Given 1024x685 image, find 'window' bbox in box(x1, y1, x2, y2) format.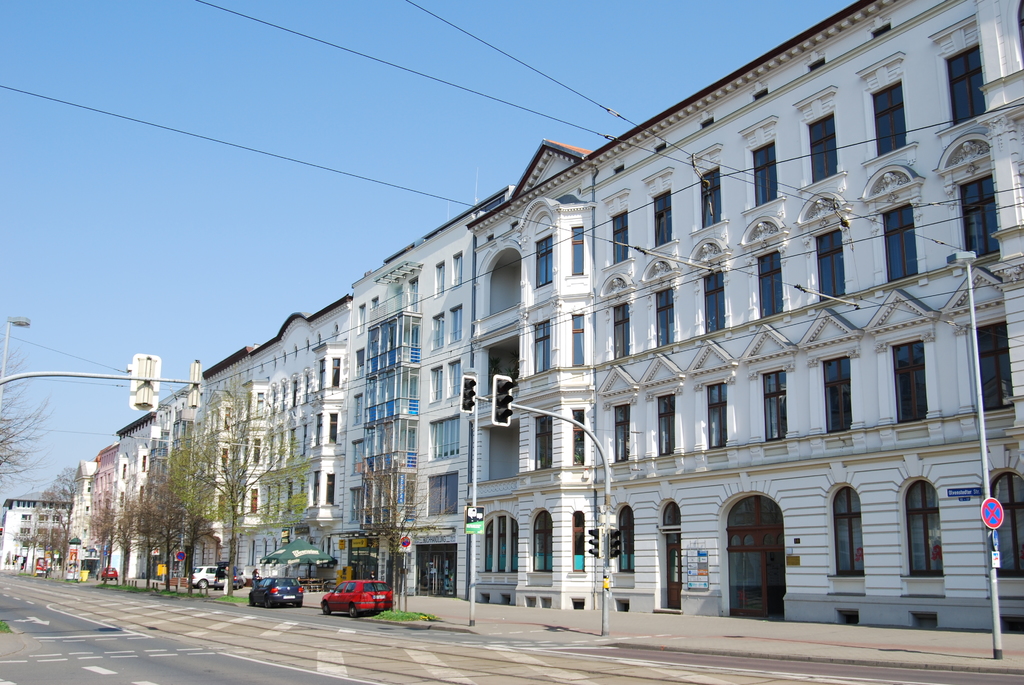
box(753, 139, 780, 209).
